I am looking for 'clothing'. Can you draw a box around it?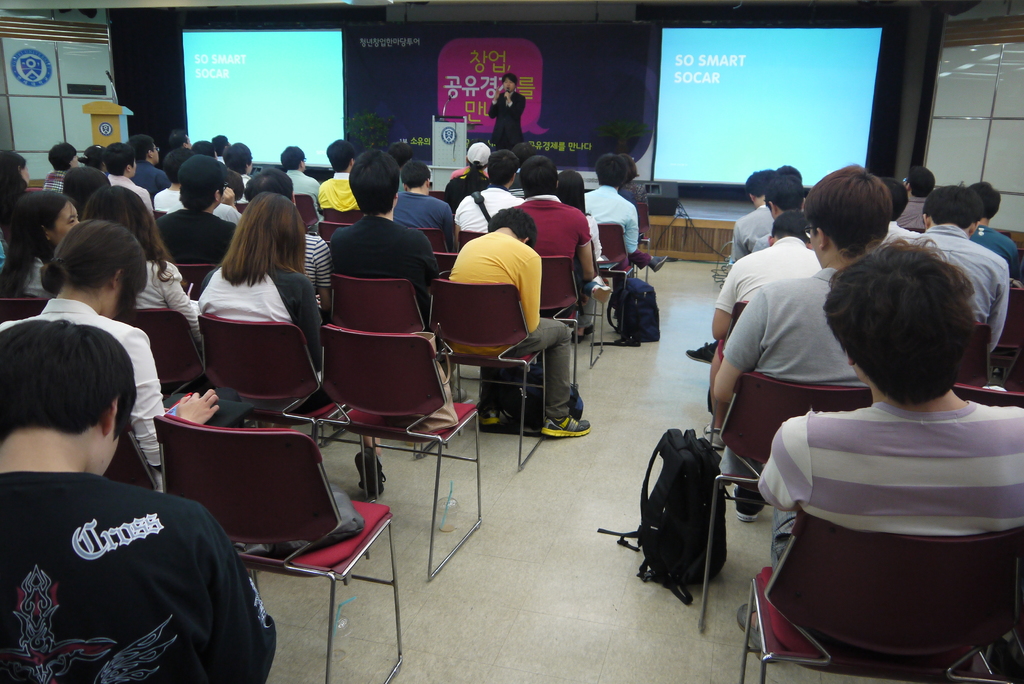
Sure, the bounding box is l=106, t=168, r=155, b=197.
